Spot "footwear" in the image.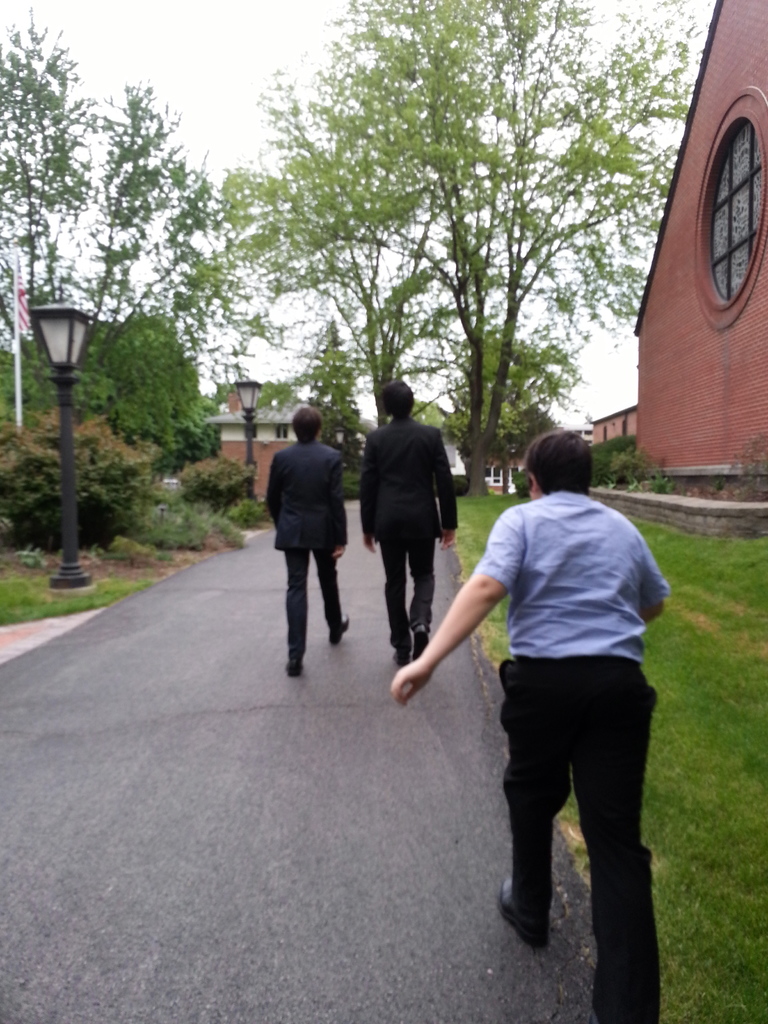
"footwear" found at {"left": 415, "top": 627, "right": 429, "bottom": 653}.
